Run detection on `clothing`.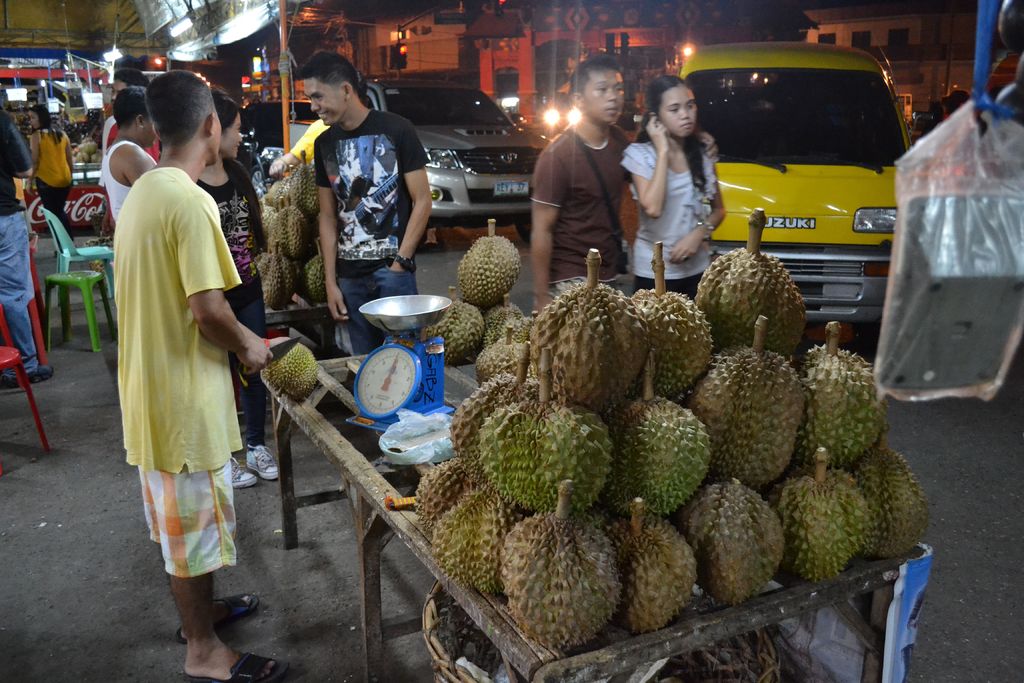
Result: crop(527, 124, 623, 300).
